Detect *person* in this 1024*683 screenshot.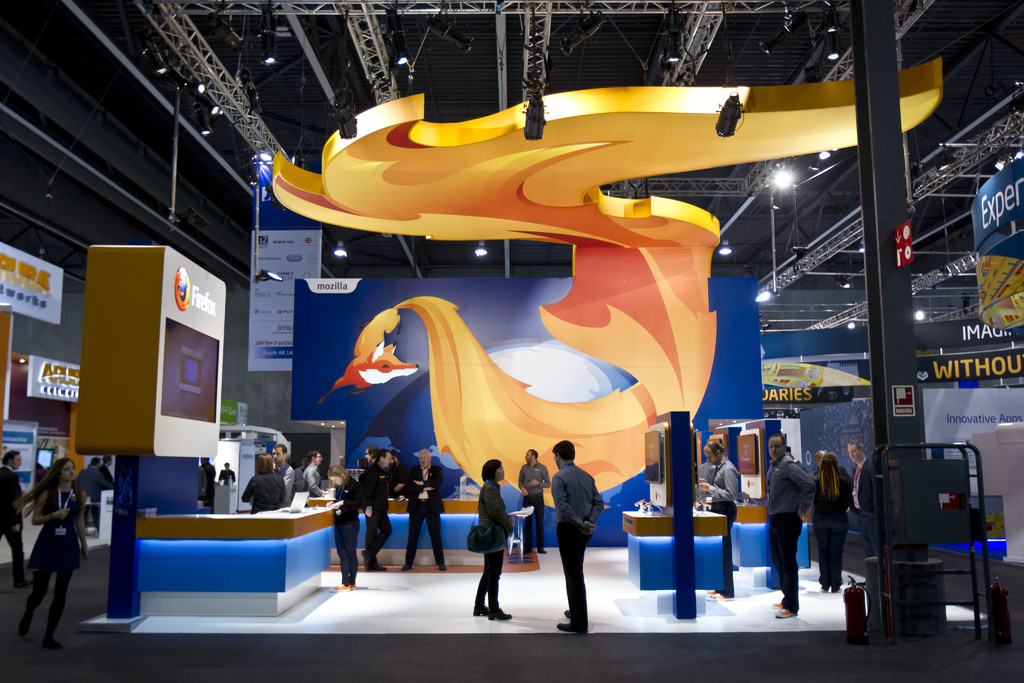
Detection: [left=13, top=454, right=92, bottom=646].
